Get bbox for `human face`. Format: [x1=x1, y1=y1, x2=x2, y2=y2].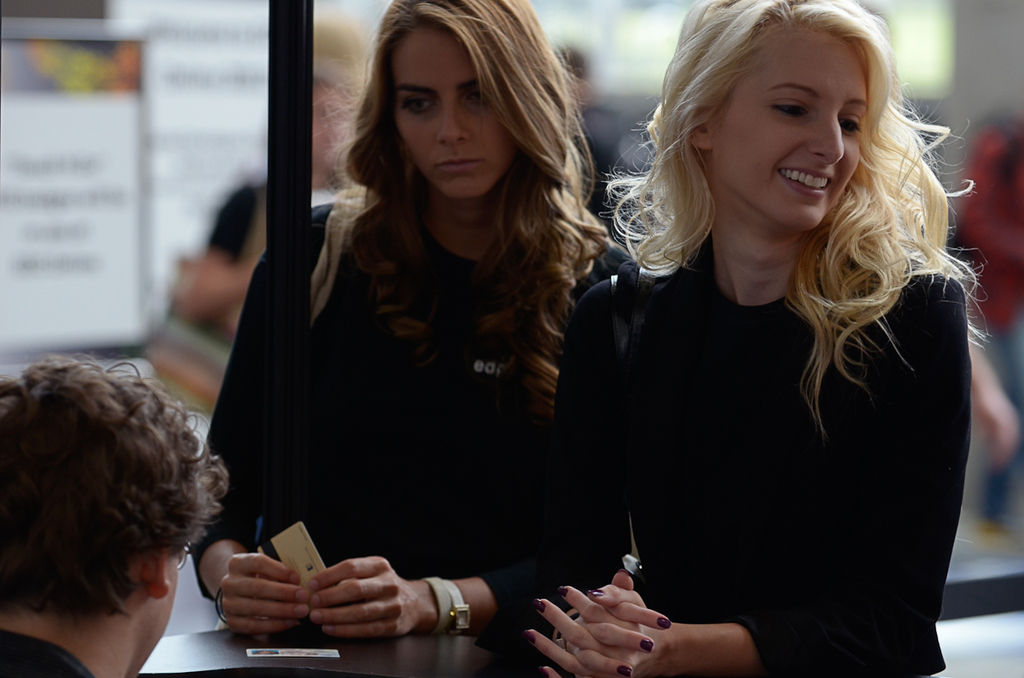
[x1=729, y1=55, x2=873, y2=230].
